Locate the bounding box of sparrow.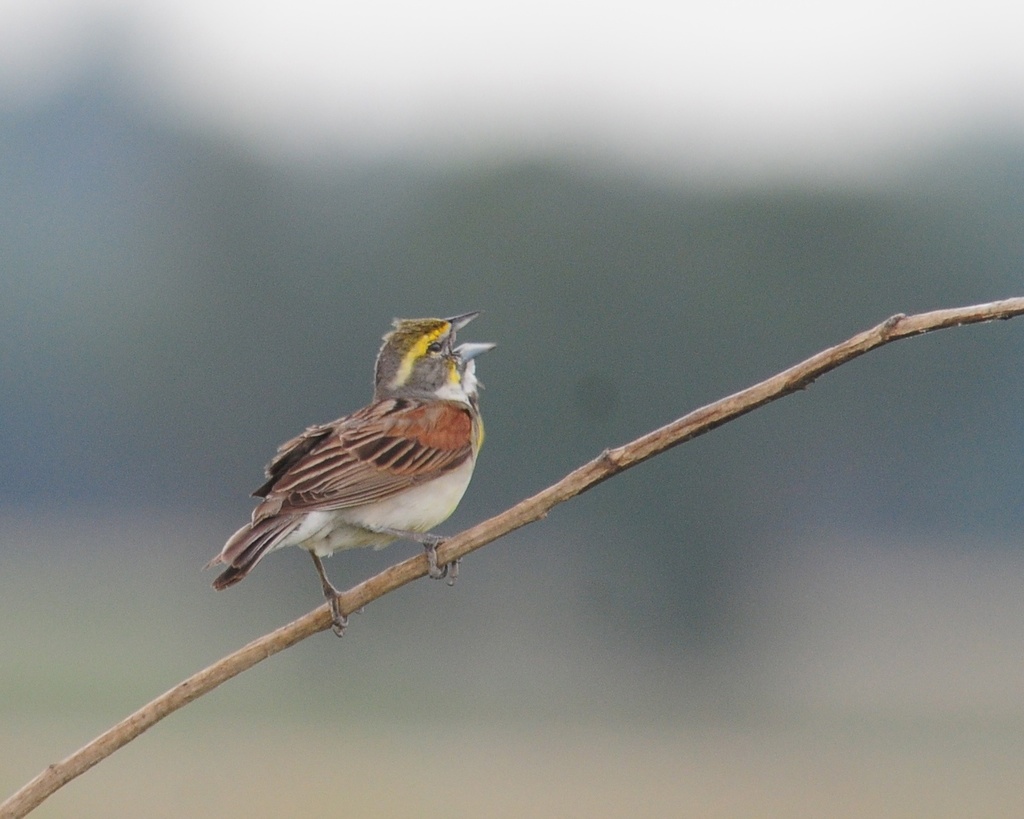
Bounding box: {"left": 199, "top": 313, "right": 503, "bottom": 639}.
